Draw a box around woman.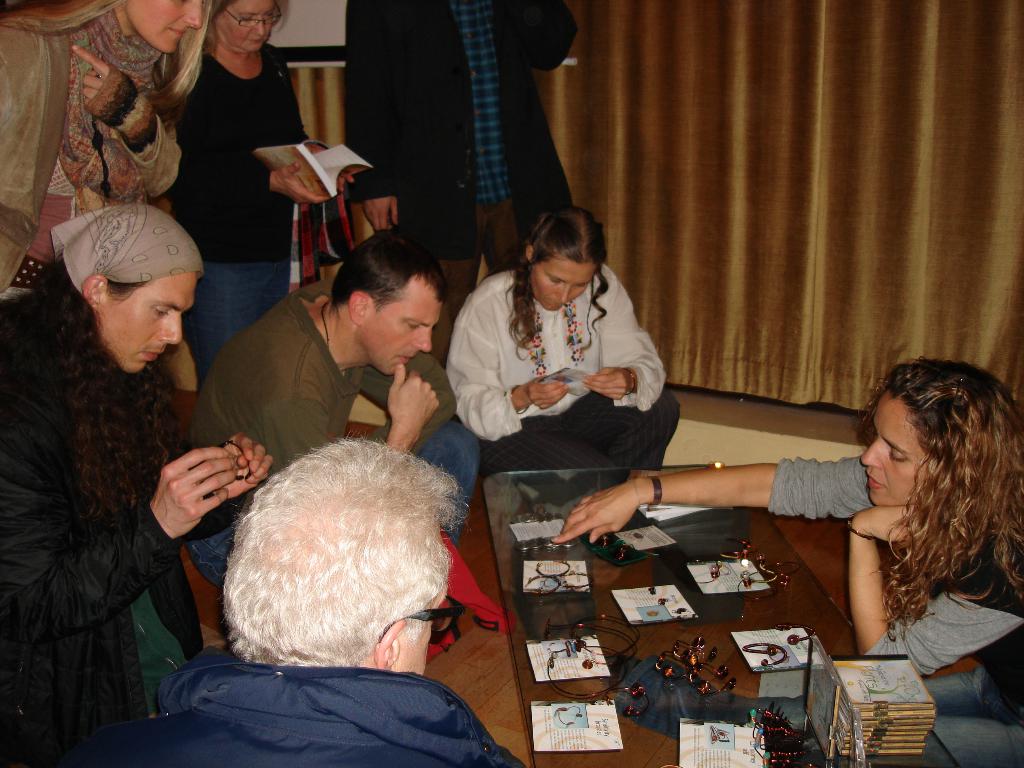
438:198:678:552.
